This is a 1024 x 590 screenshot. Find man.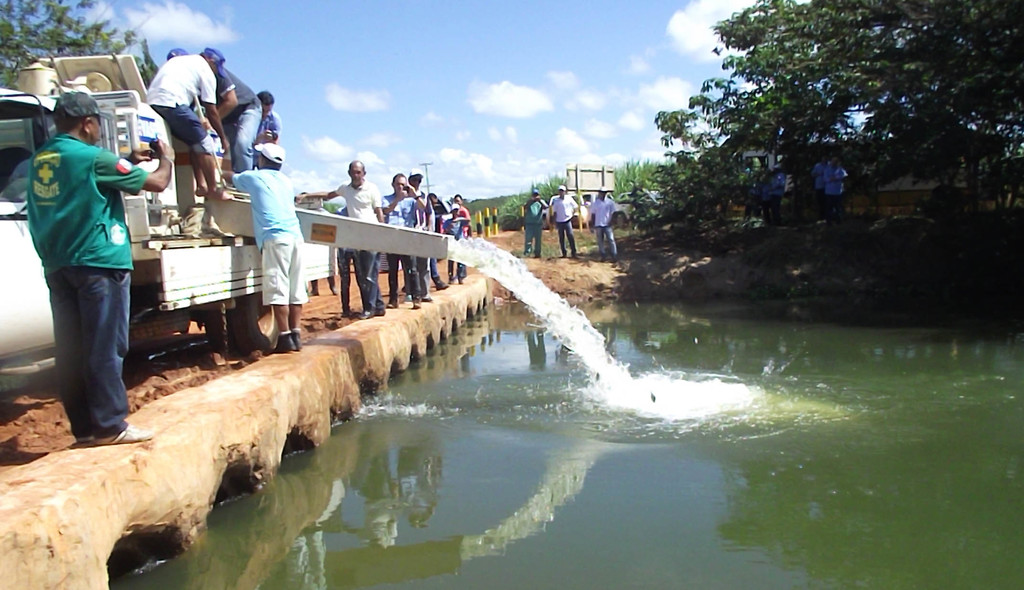
Bounding box: bbox(820, 157, 849, 221).
